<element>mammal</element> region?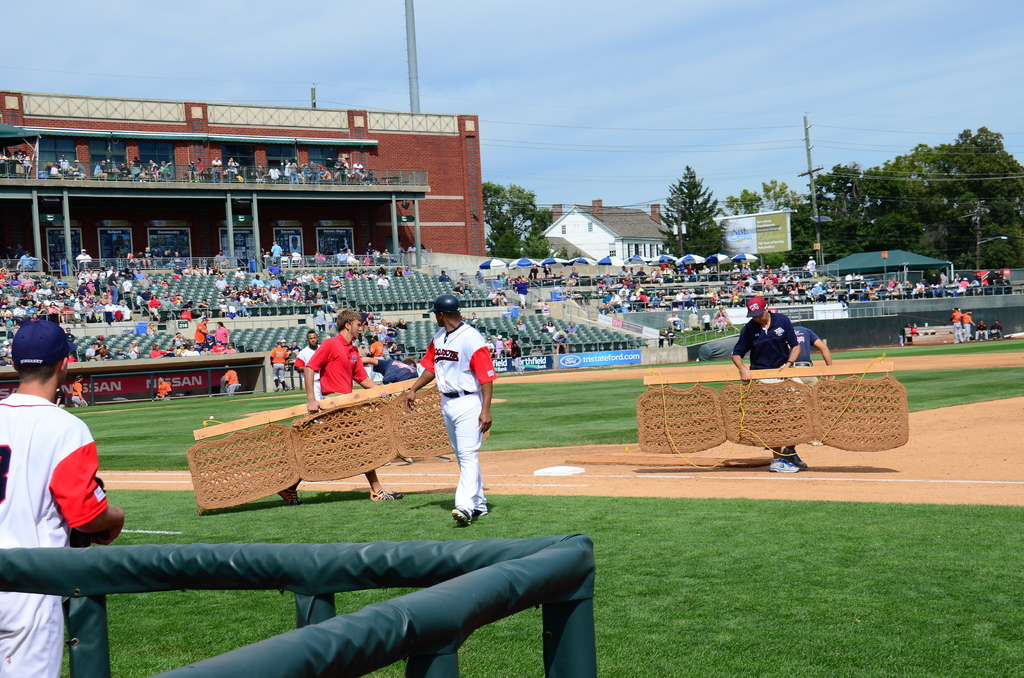
<bbox>547, 323, 556, 333</bbox>
